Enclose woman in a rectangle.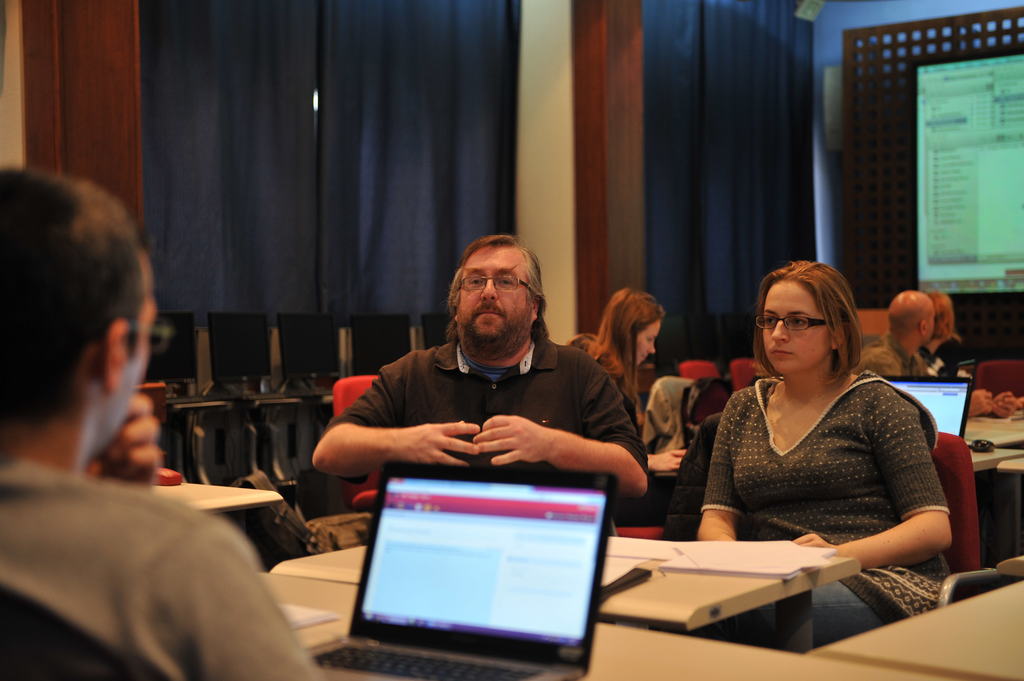
Rect(686, 259, 956, 602).
